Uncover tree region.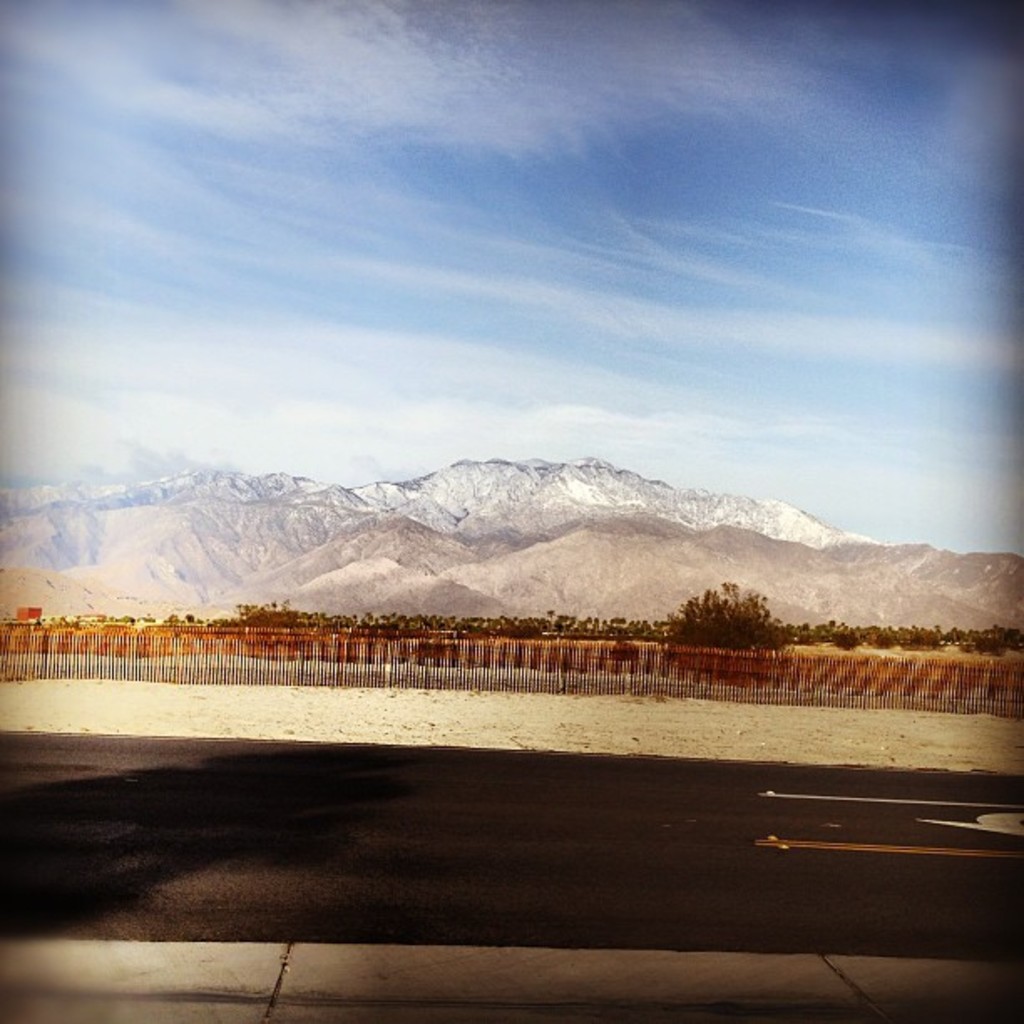
Uncovered: {"x1": 791, "y1": 624, "x2": 1022, "y2": 654}.
